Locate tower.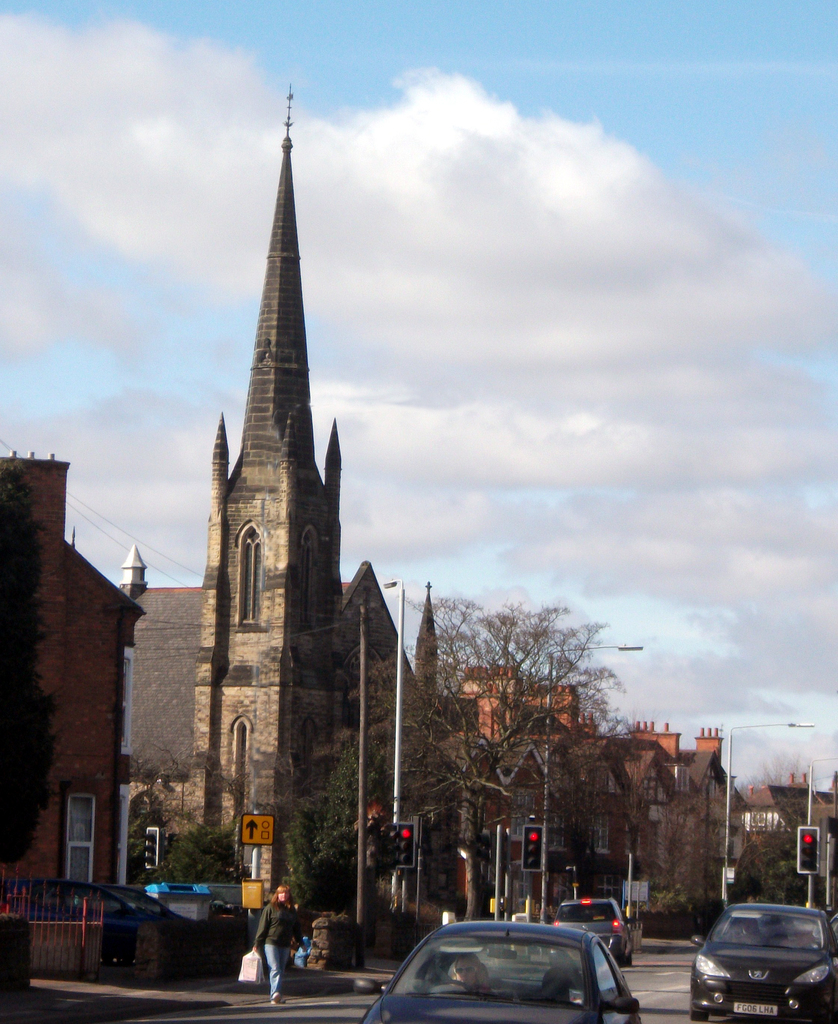
Bounding box: box=[150, 43, 392, 896].
